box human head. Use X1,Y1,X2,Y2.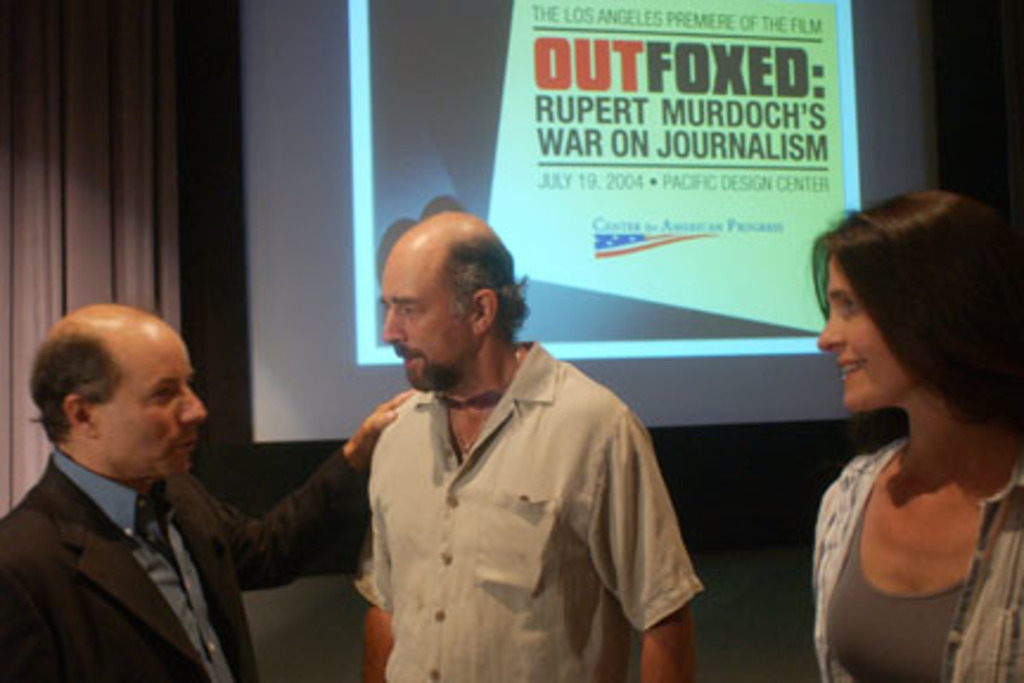
31,304,211,479.
